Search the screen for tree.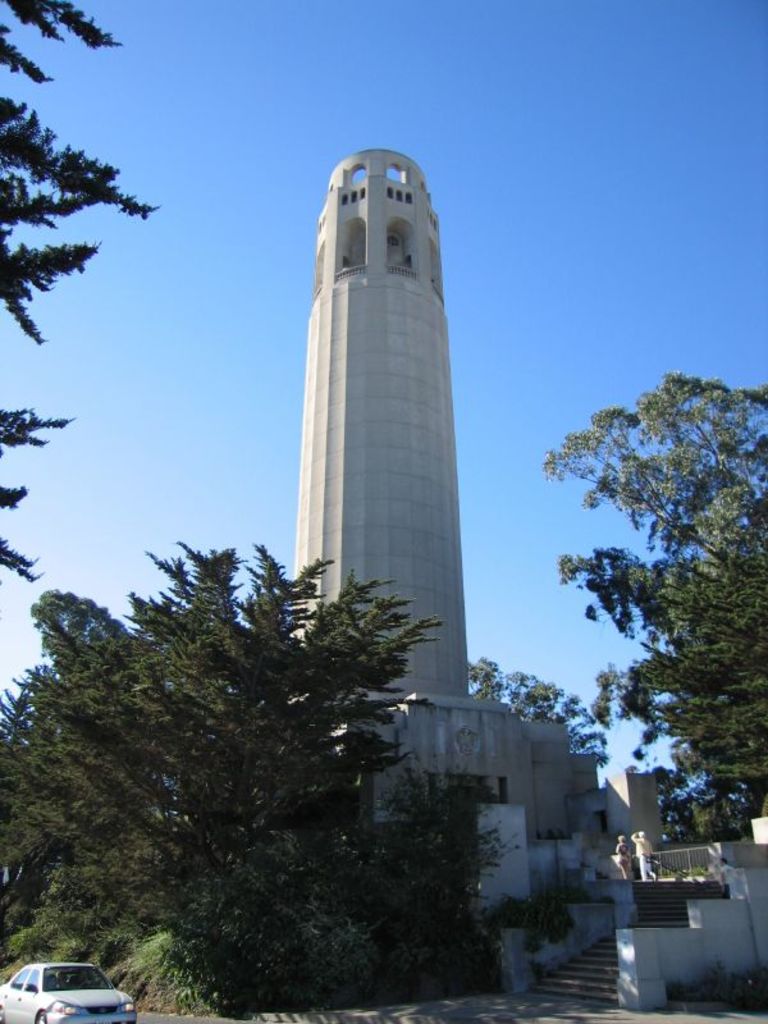
Found at crop(347, 746, 538, 983).
